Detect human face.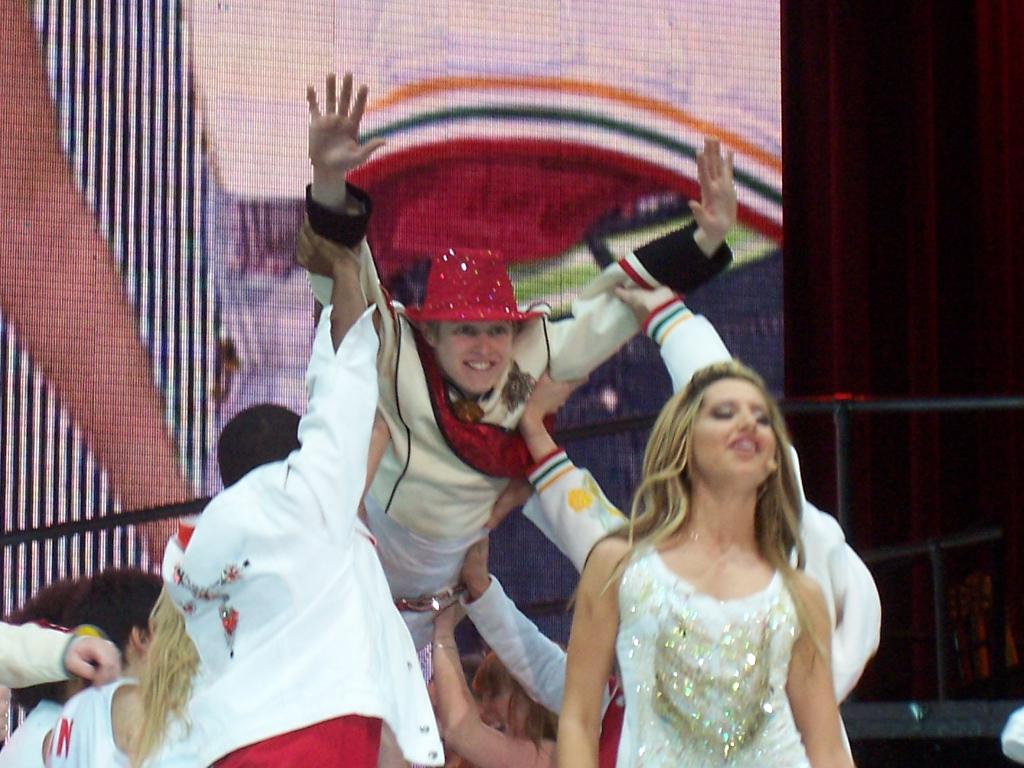
Detected at [440, 317, 513, 394].
